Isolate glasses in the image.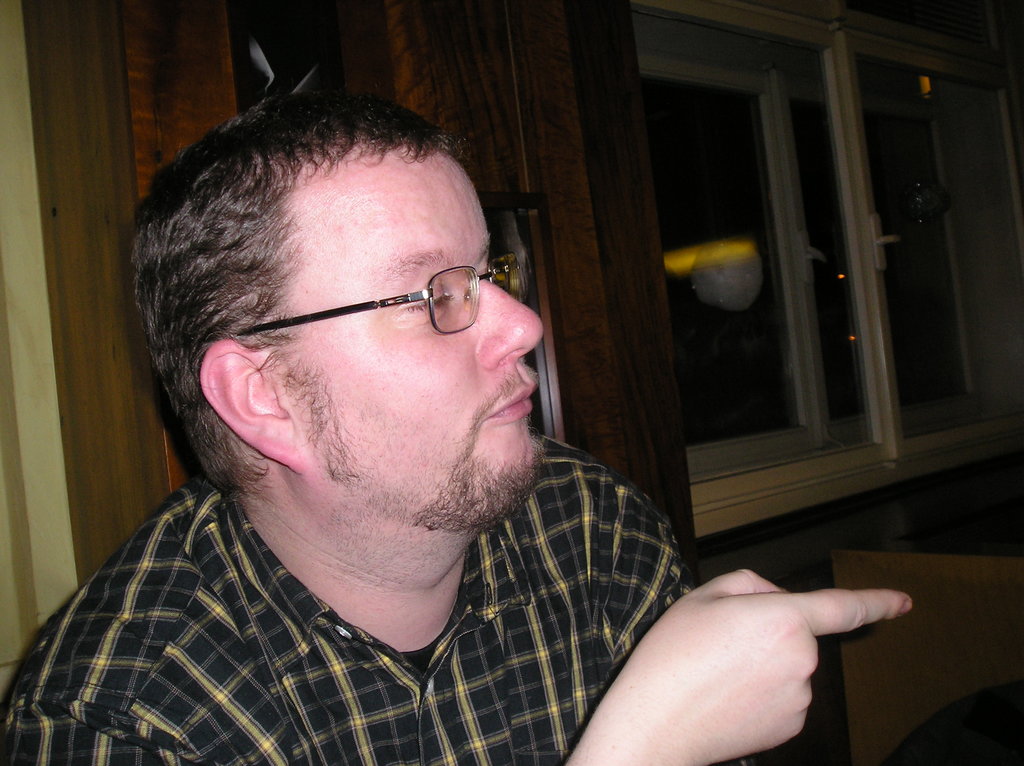
Isolated region: x1=231, y1=253, x2=531, y2=351.
